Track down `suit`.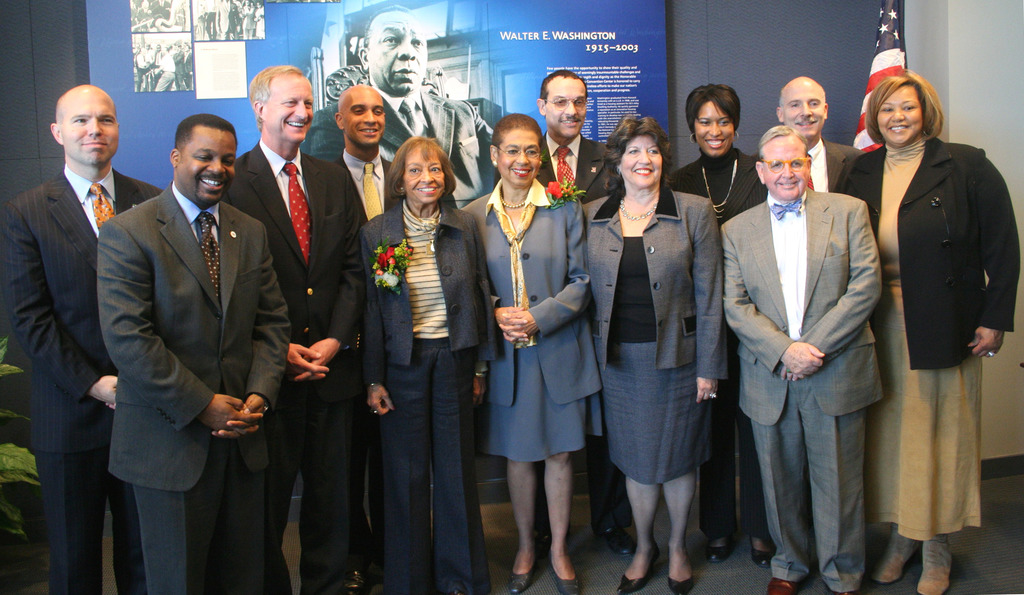
Tracked to region(107, 177, 293, 589).
